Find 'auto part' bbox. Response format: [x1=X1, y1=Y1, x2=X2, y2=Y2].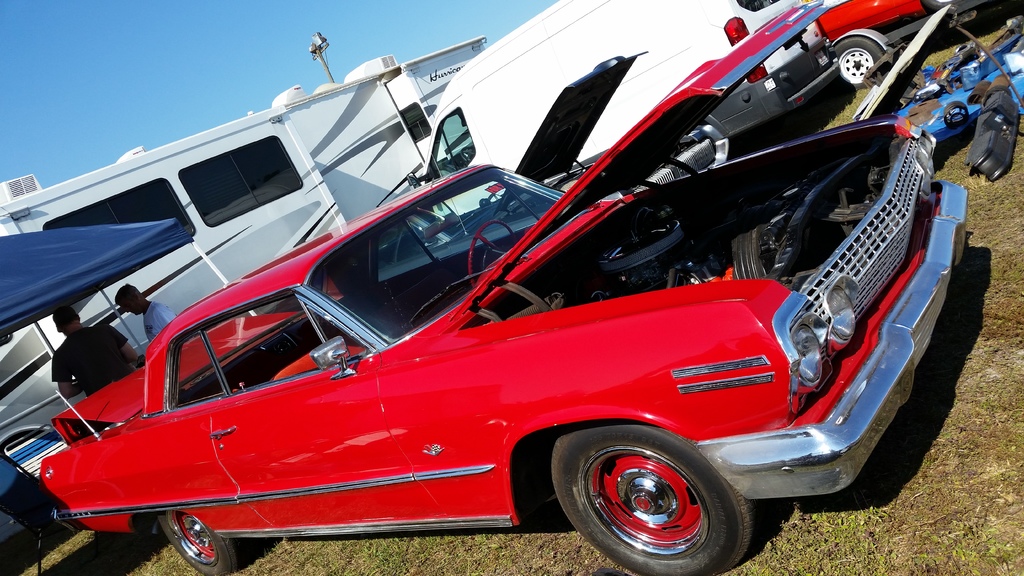
[x1=954, y1=36, x2=988, y2=63].
